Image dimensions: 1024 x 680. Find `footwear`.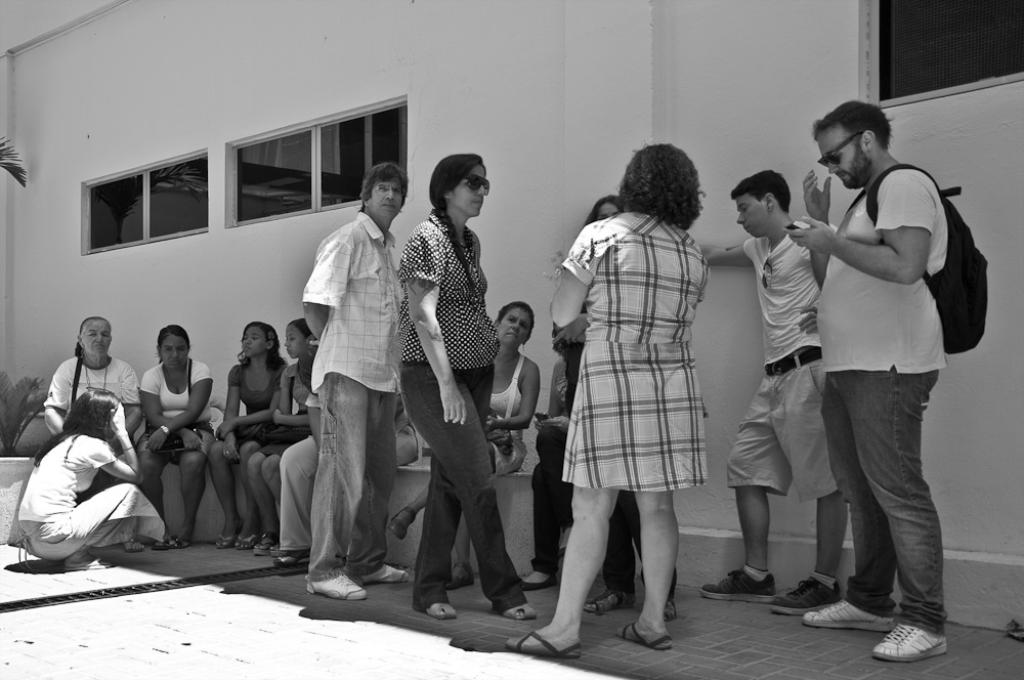
{"x1": 155, "y1": 537, "x2": 185, "y2": 549}.
